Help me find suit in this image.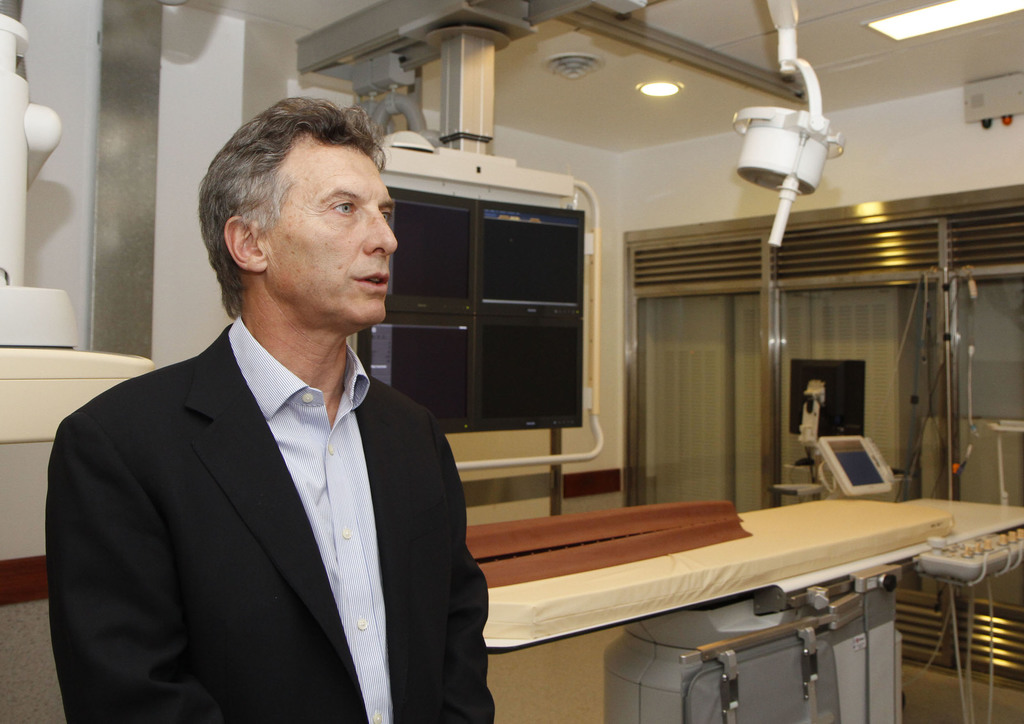
Found it: crop(45, 230, 500, 715).
